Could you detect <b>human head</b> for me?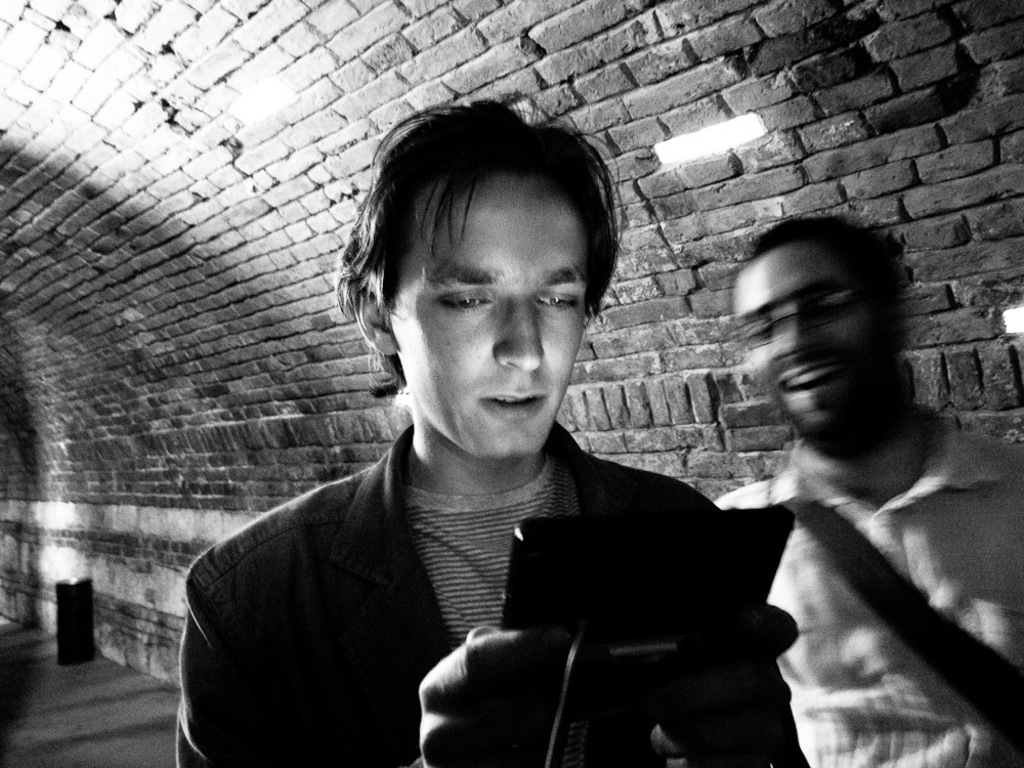
Detection result: l=726, t=210, r=907, b=457.
